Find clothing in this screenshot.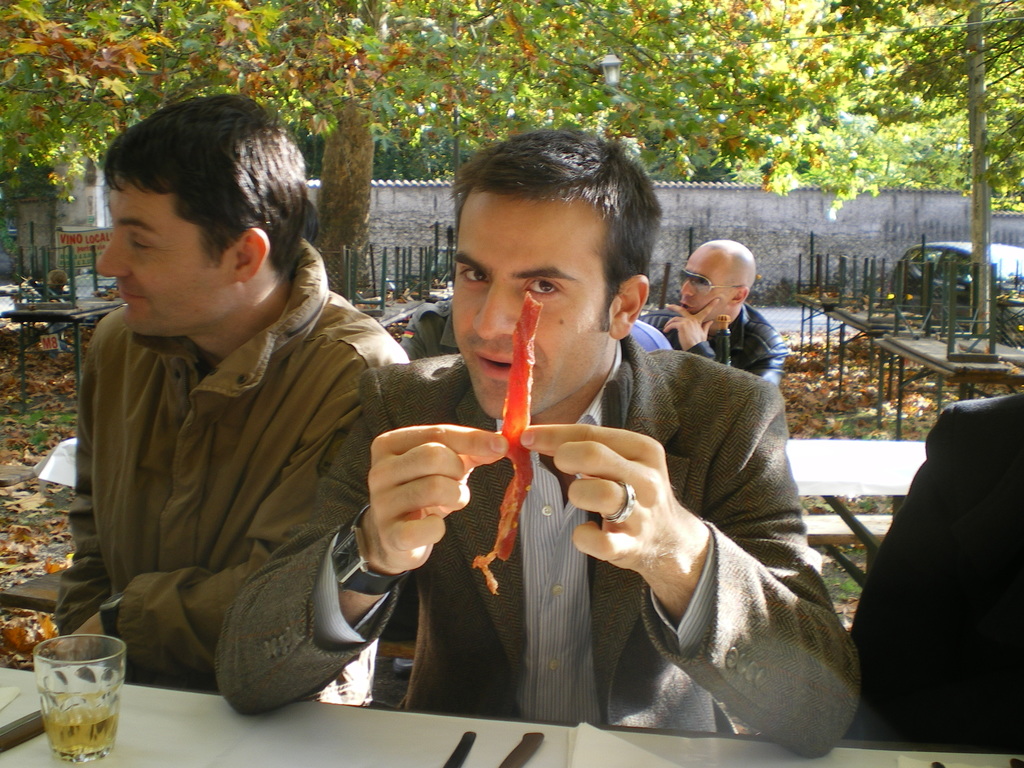
The bounding box for clothing is {"left": 45, "top": 212, "right": 427, "bottom": 712}.
